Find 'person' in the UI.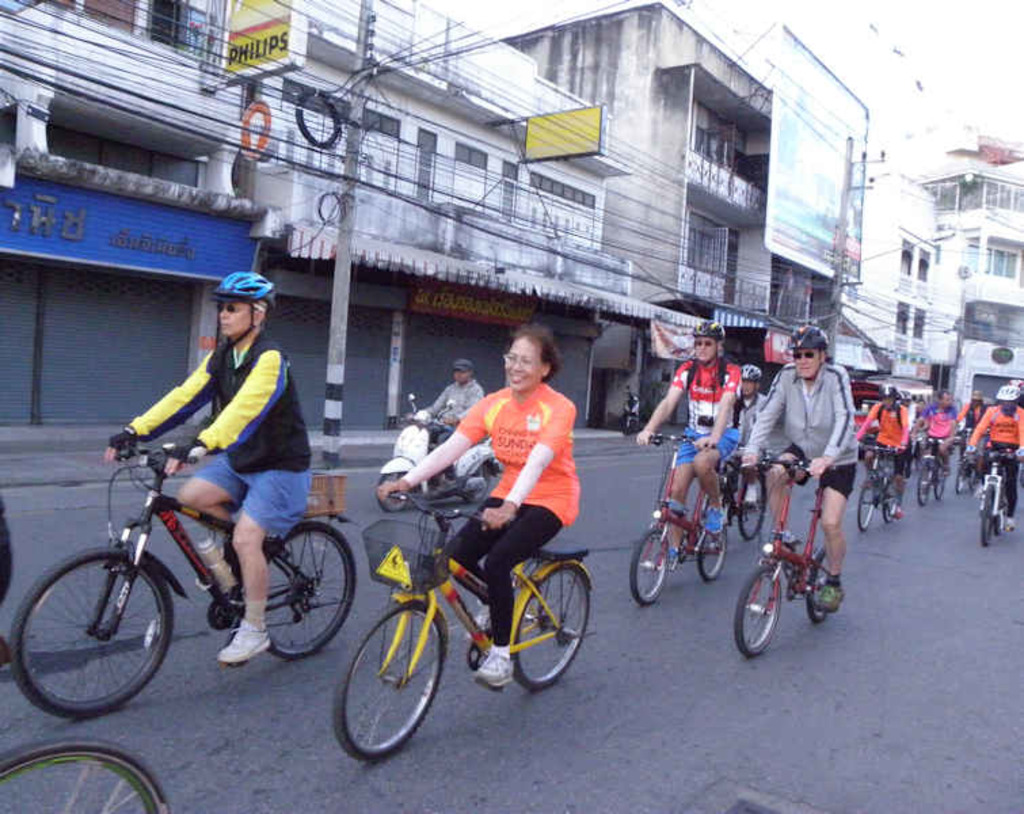
UI element at box=[910, 384, 959, 480].
